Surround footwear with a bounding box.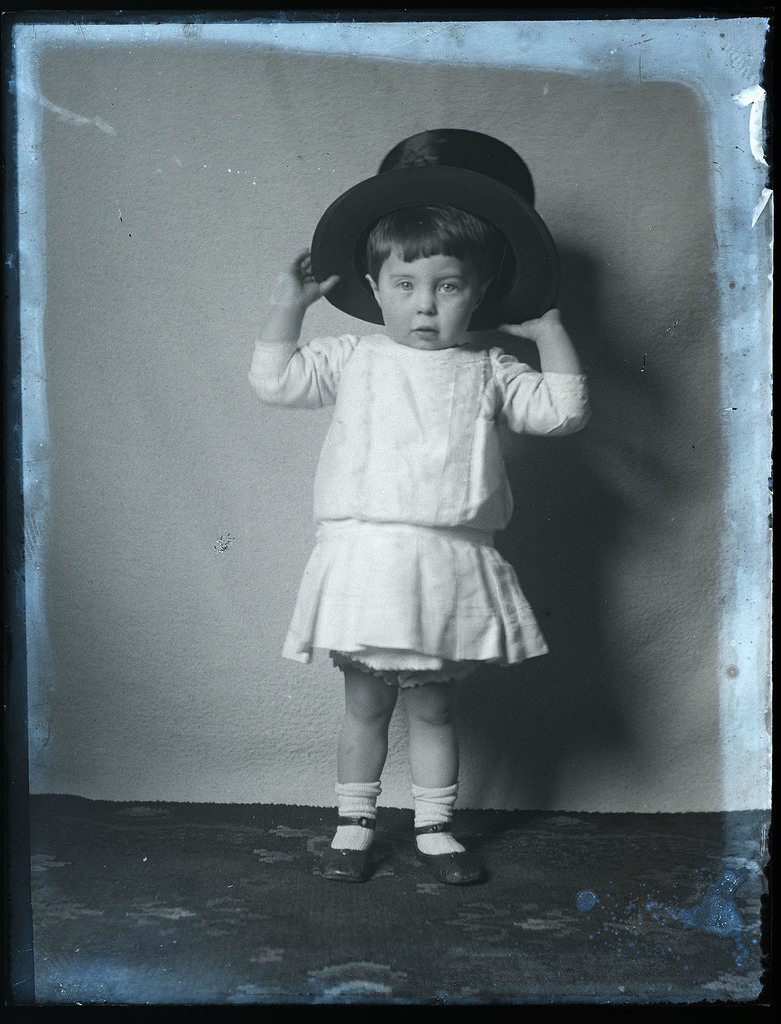
box=[405, 813, 486, 887].
